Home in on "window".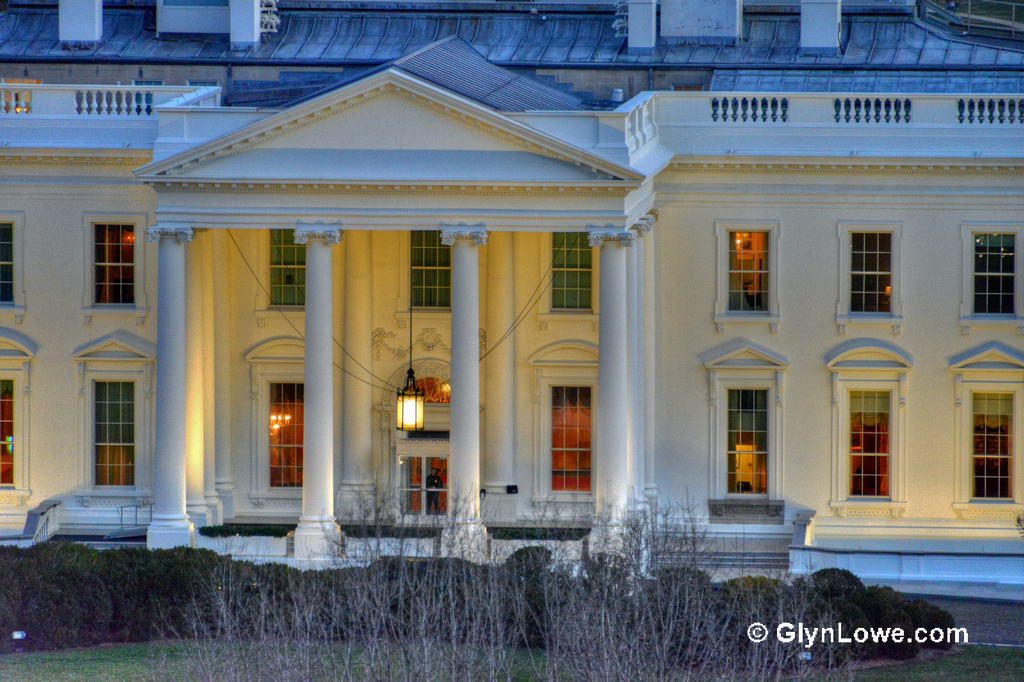
Homed in at <region>978, 387, 1015, 497</region>.
